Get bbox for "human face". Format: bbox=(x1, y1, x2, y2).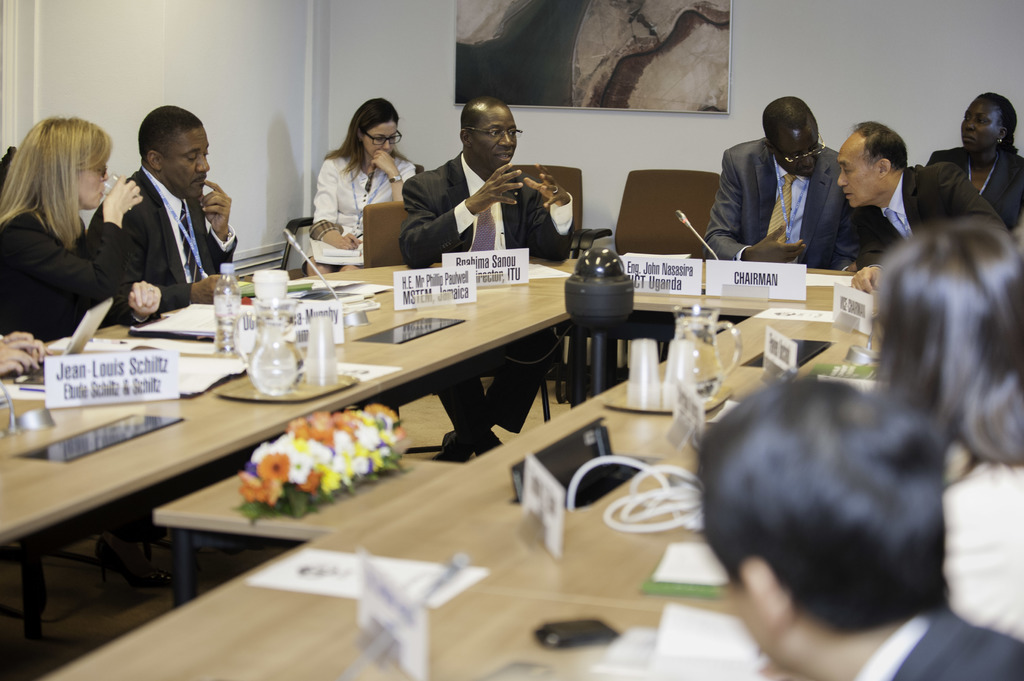
bbox=(77, 154, 114, 205).
